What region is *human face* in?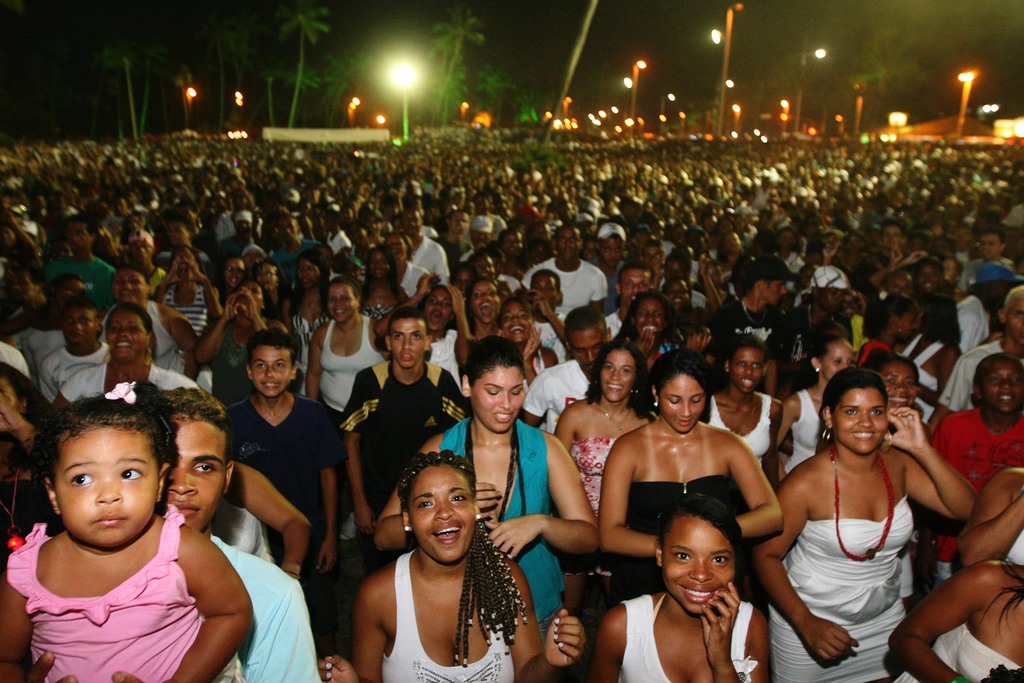
(57, 426, 150, 547).
